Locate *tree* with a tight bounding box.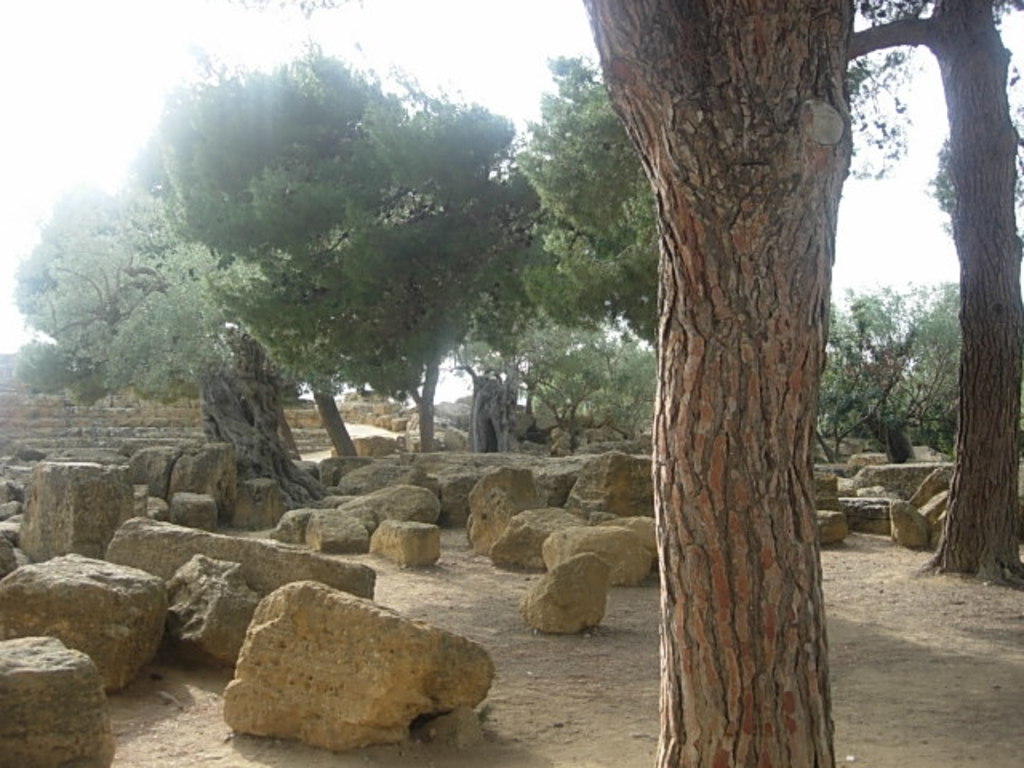
x1=8, y1=173, x2=323, y2=499.
